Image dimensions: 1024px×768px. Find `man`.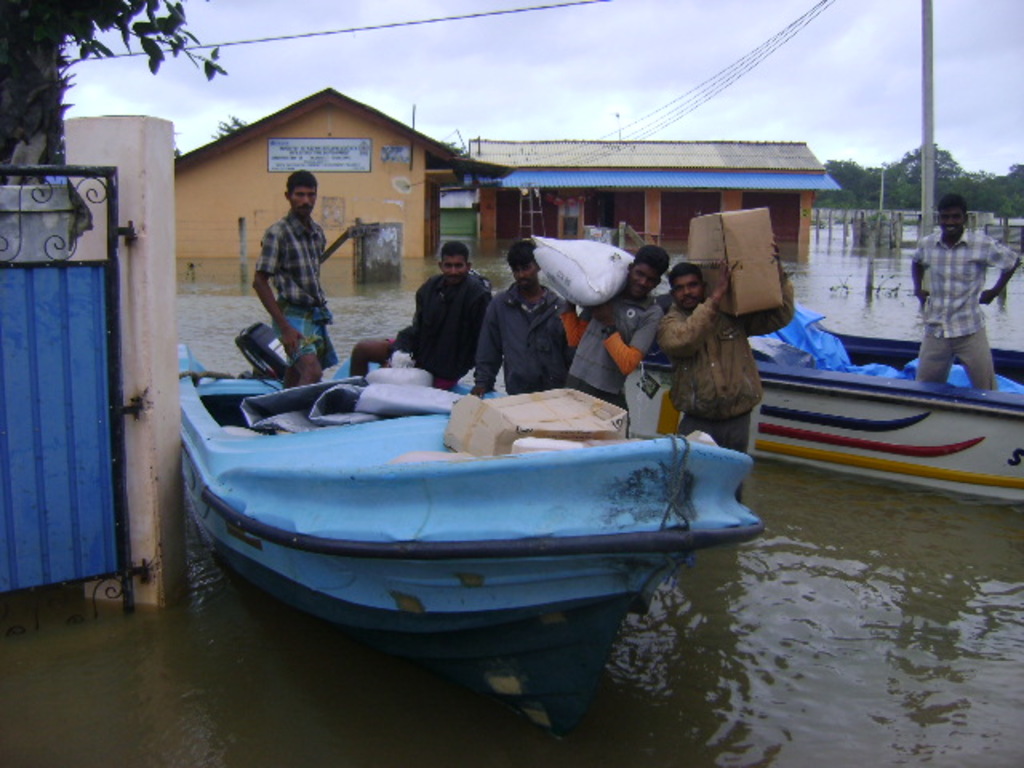
[907,181,1008,392].
